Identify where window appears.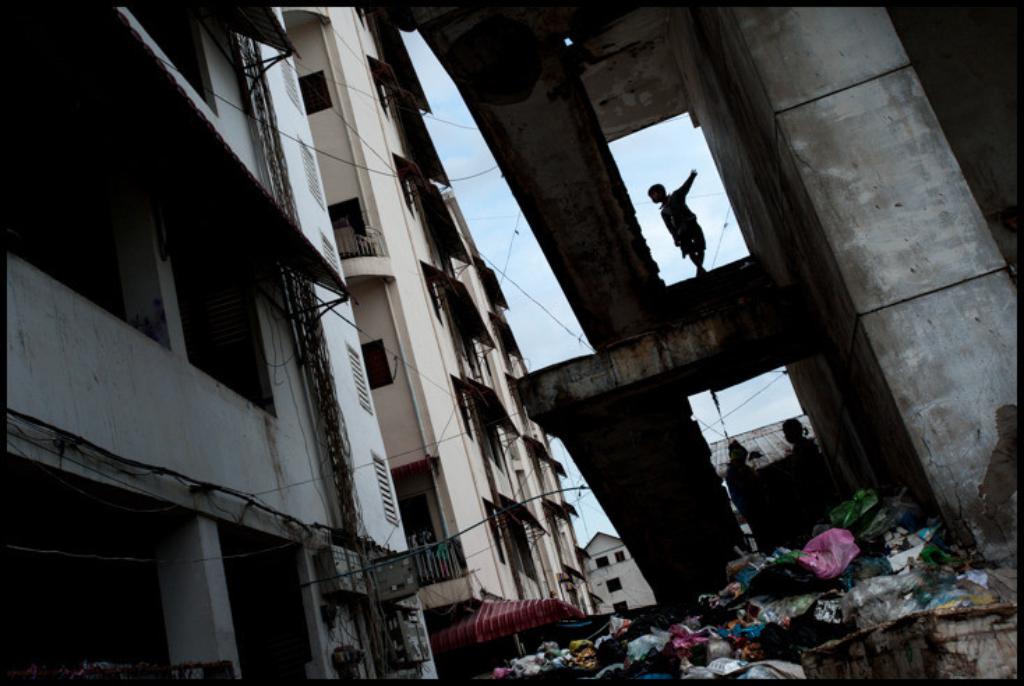
Appears at (300,73,331,117).
